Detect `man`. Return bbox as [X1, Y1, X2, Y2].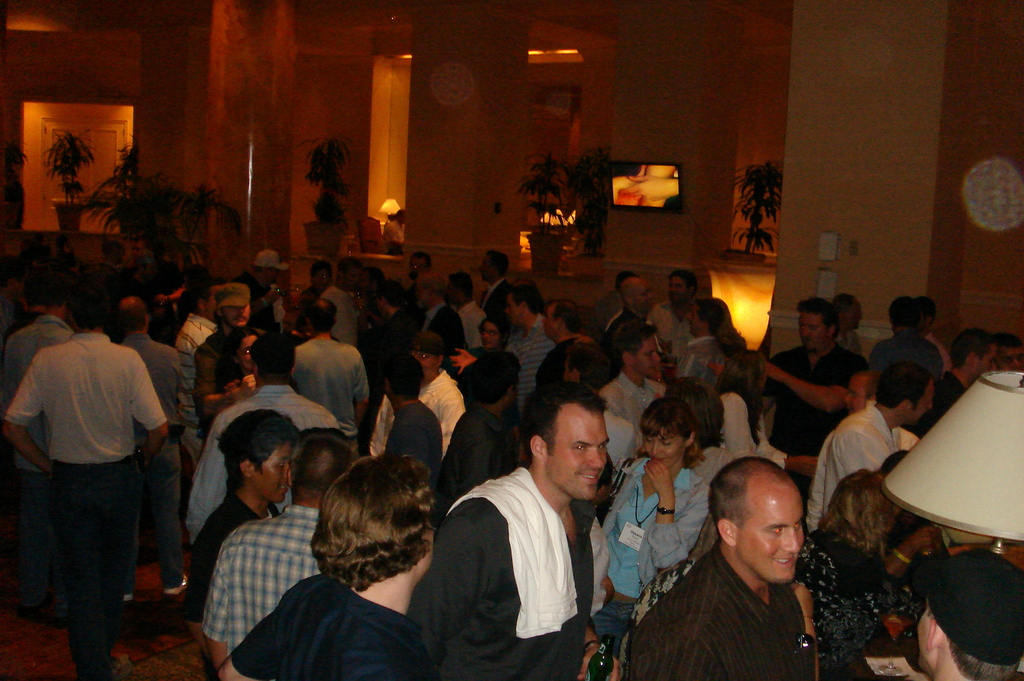
[673, 295, 724, 390].
